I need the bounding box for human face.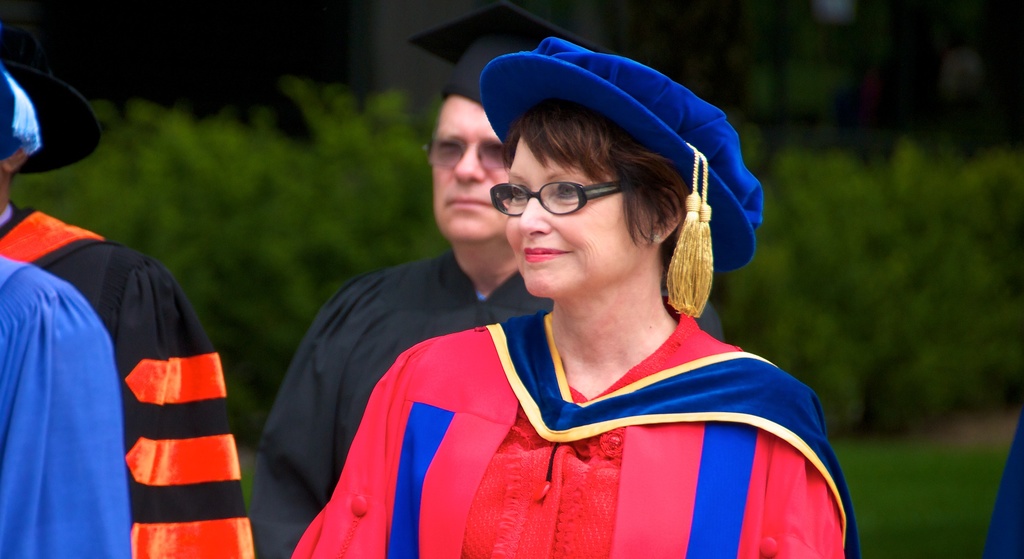
Here it is: <region>502, 140, 644, 295</region>.
